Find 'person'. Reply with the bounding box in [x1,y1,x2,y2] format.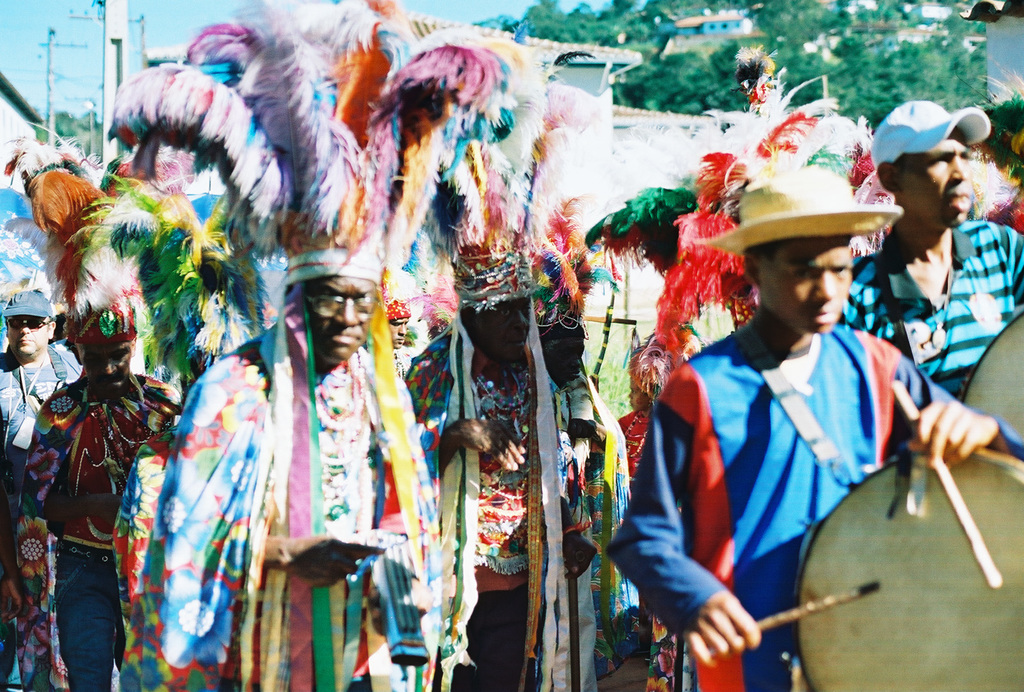
[662,147,941,684].
